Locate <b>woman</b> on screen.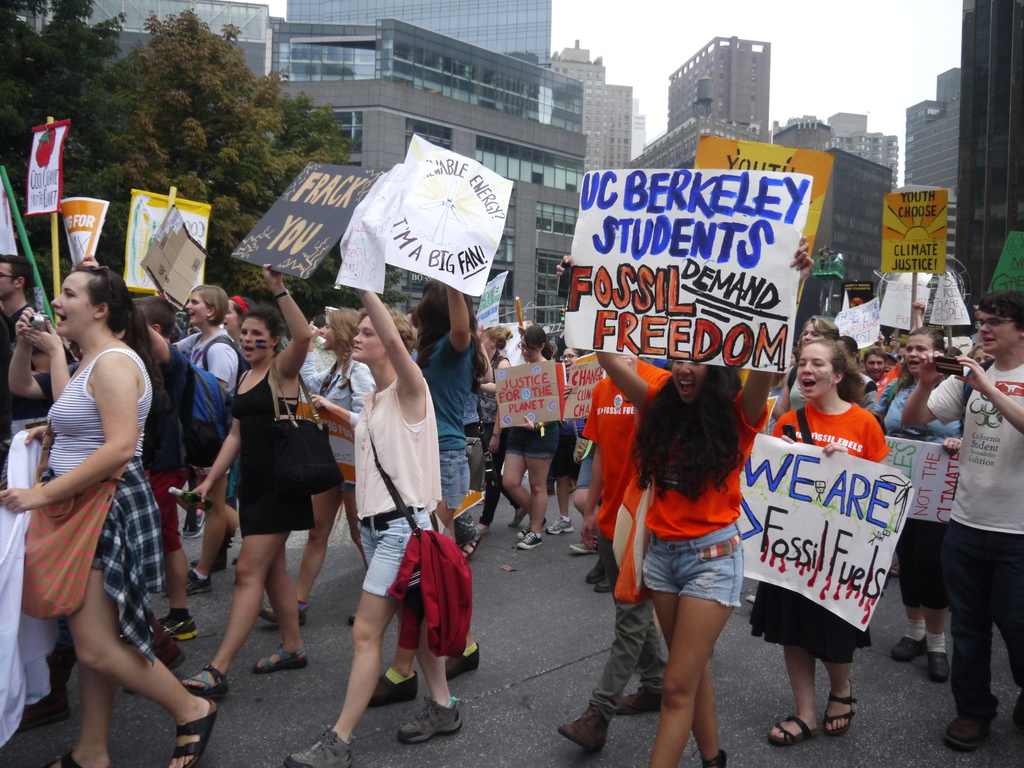
On screen at 483/326/515/536.
